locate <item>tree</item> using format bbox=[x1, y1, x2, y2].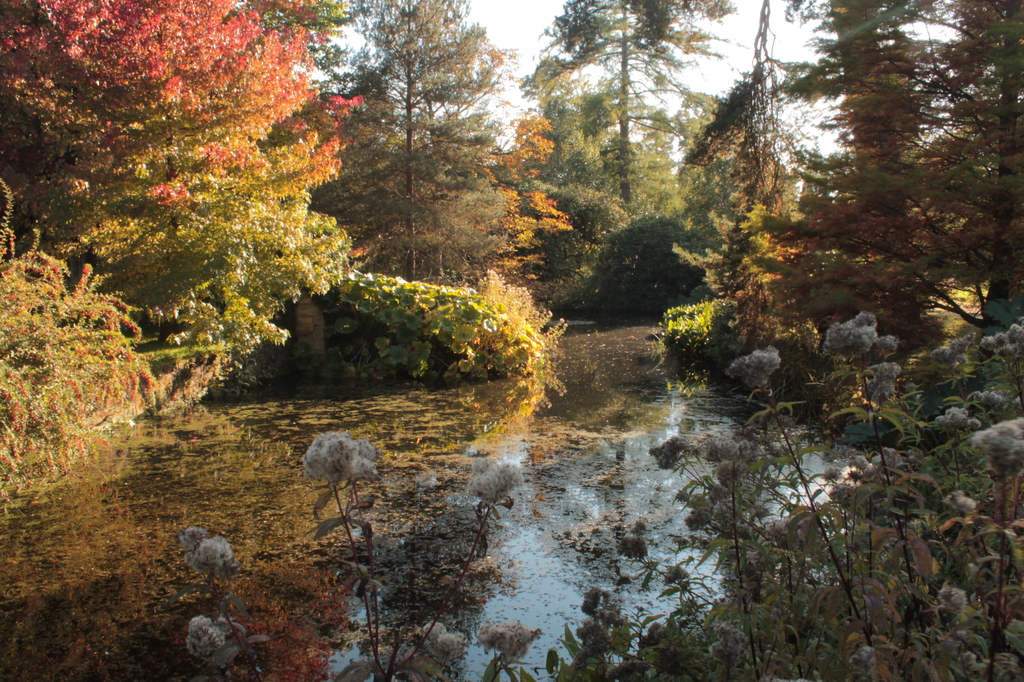
bbox=[303, 19, 523, 297].
